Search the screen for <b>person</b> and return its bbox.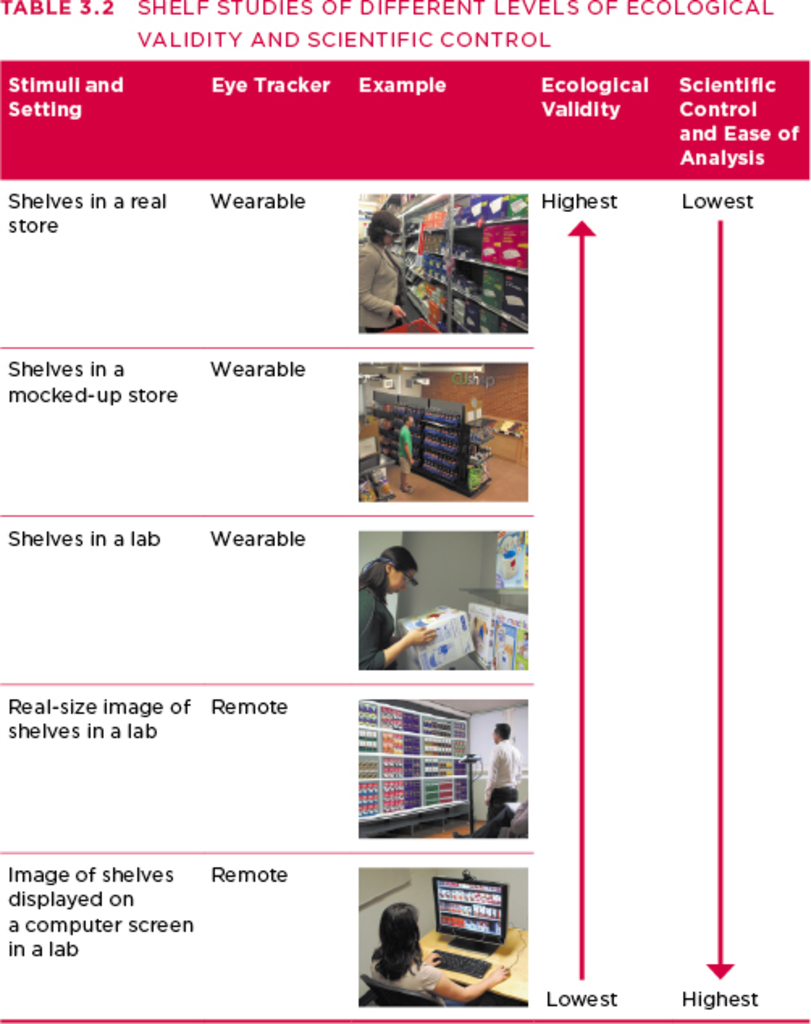
Found: box(359, 539, 435, 678).
